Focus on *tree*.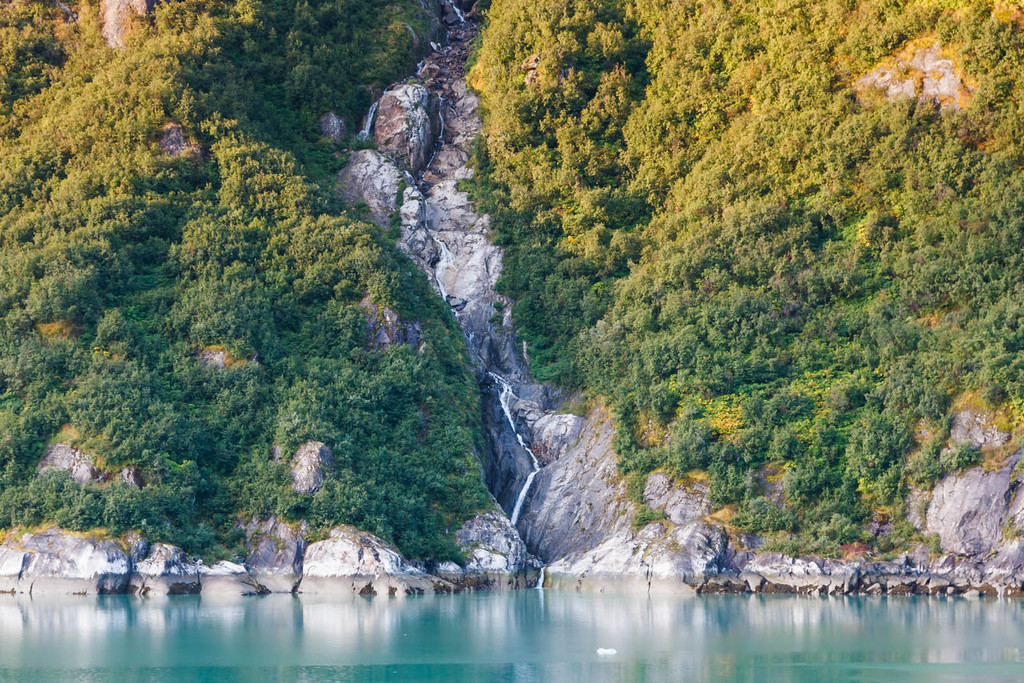
Focused at bbox(0, 0, 508, 579).
